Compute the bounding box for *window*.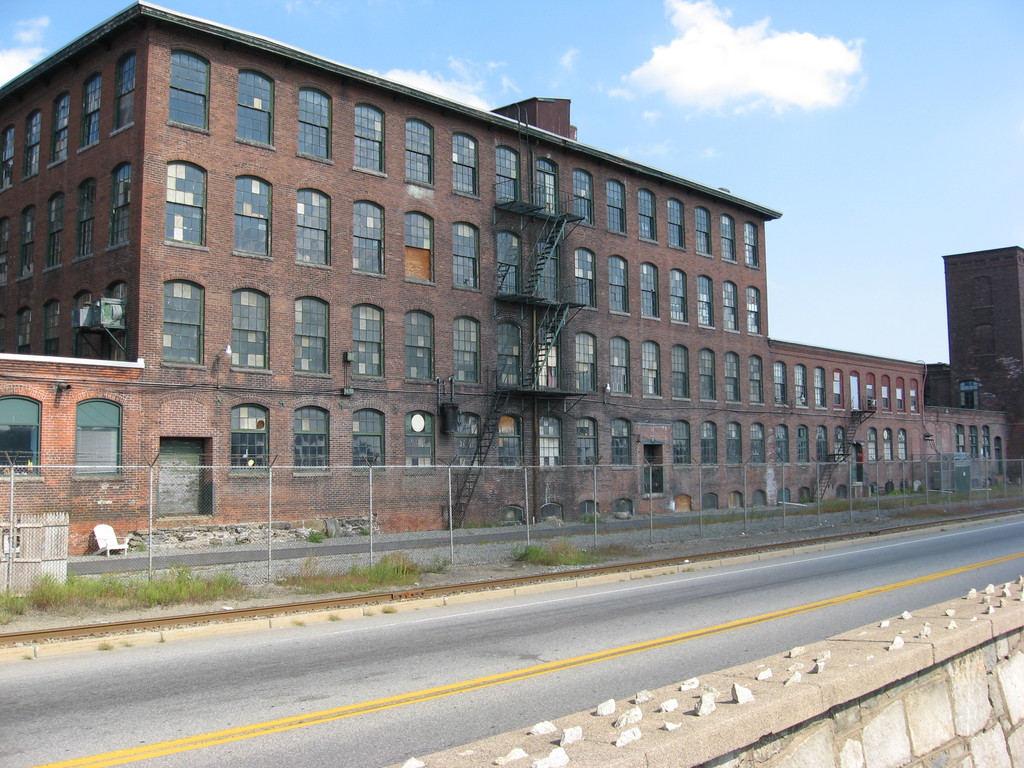
bbox=(980, 424, 991, 460).
